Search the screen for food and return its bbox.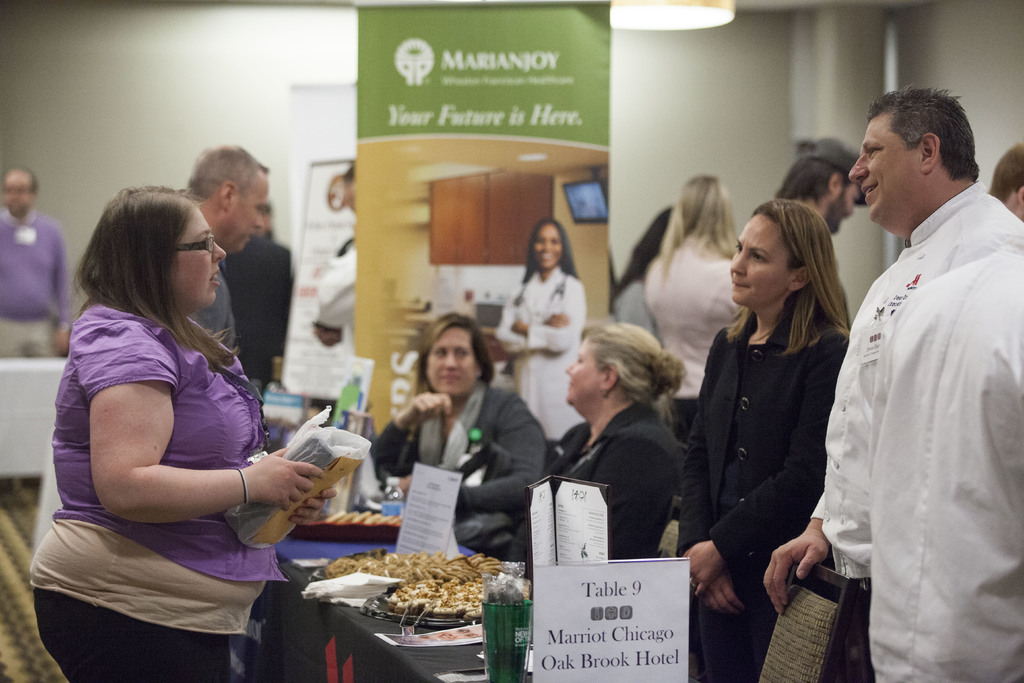
Found: (x1=322, y1=509, x2=399, y2=527).
